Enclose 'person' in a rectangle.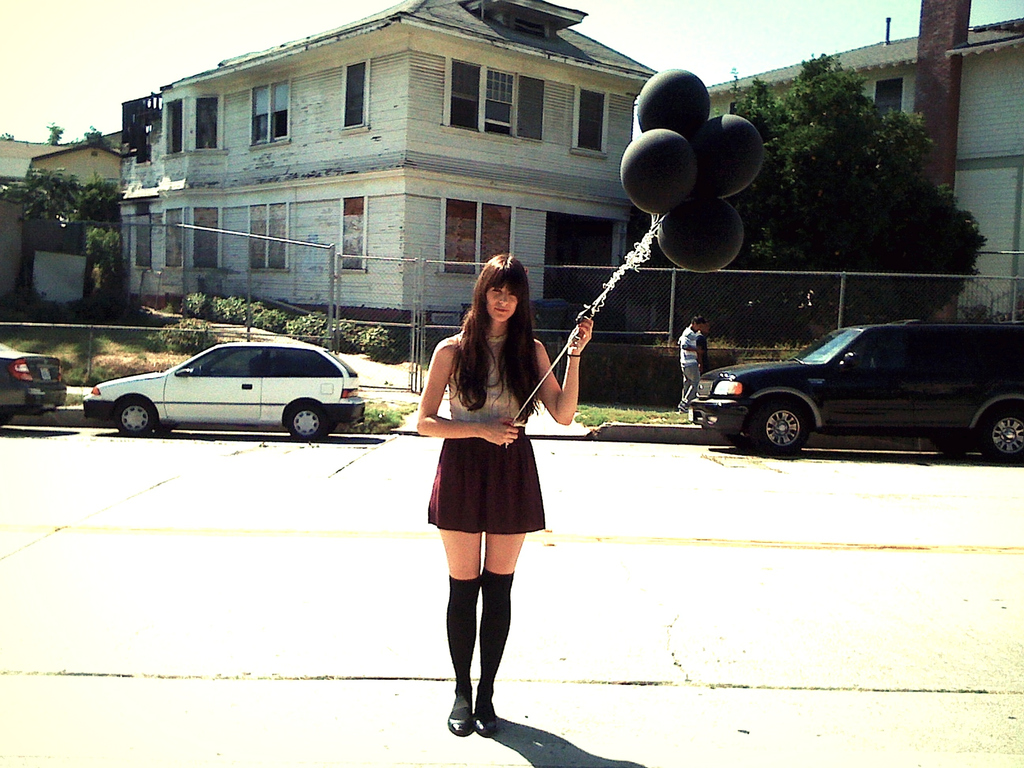
bbox=[675, 321, 710, 413].
